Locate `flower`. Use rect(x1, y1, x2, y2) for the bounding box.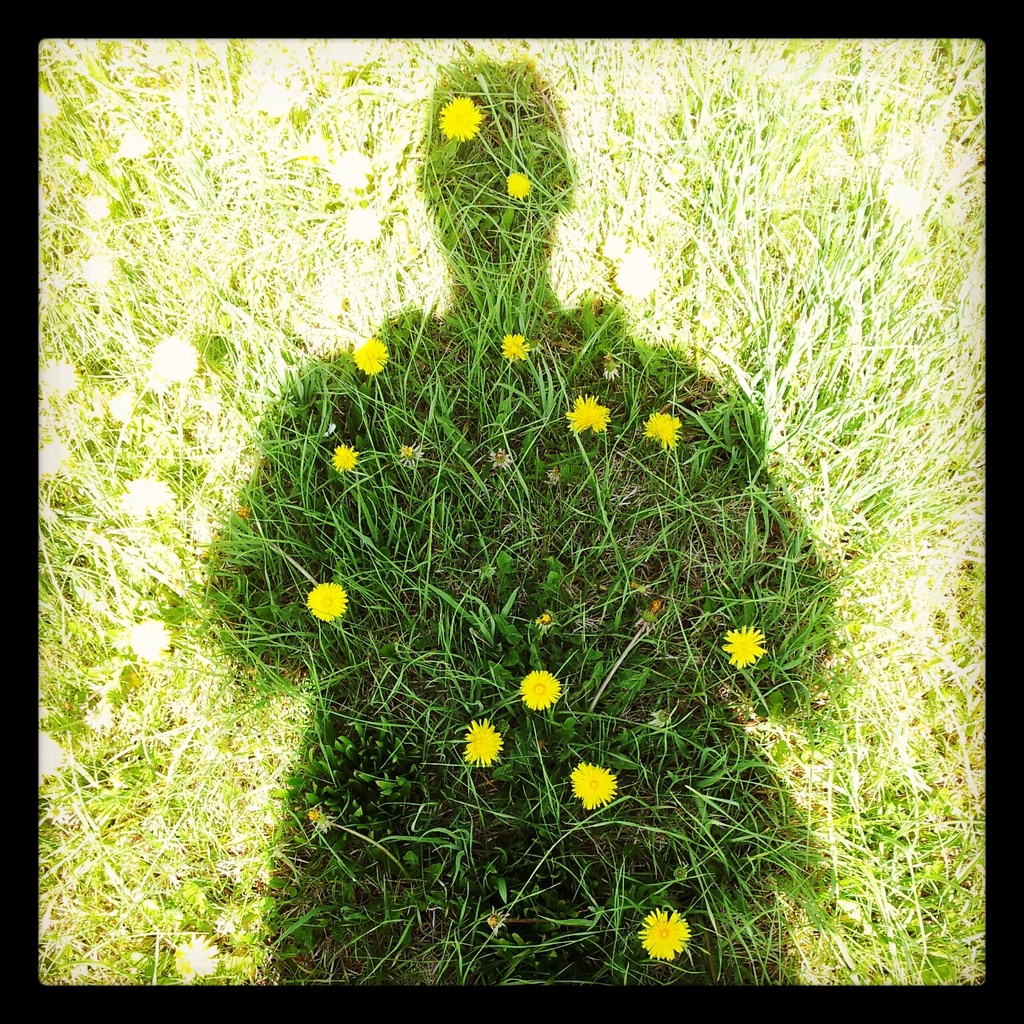
rect(466, 715, 503, 769).
